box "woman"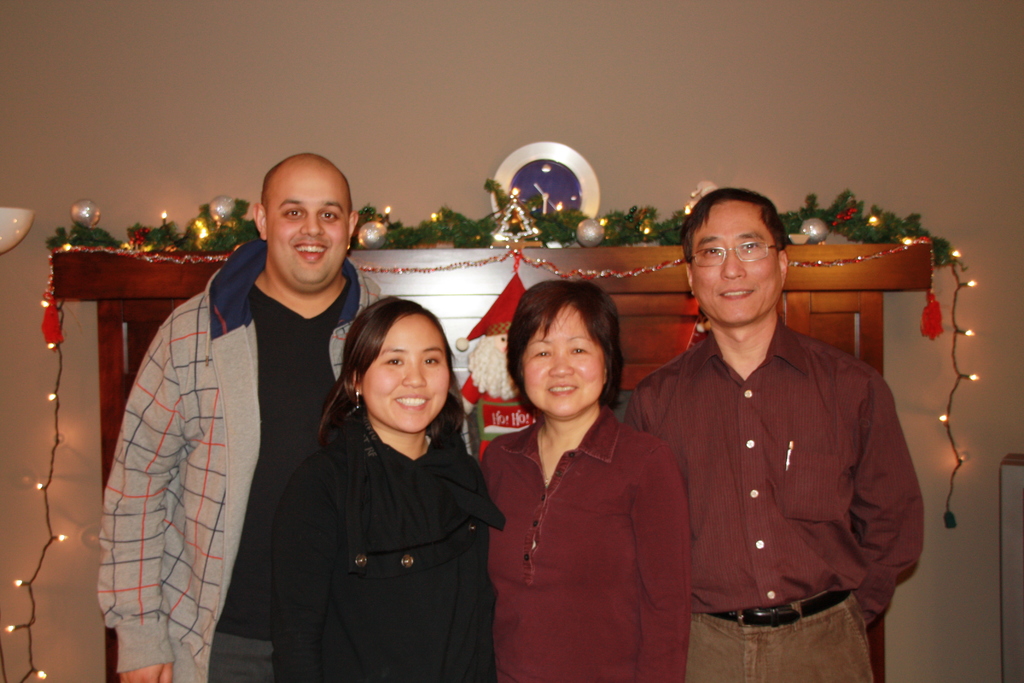
locate(472, 271, 696, 682)
